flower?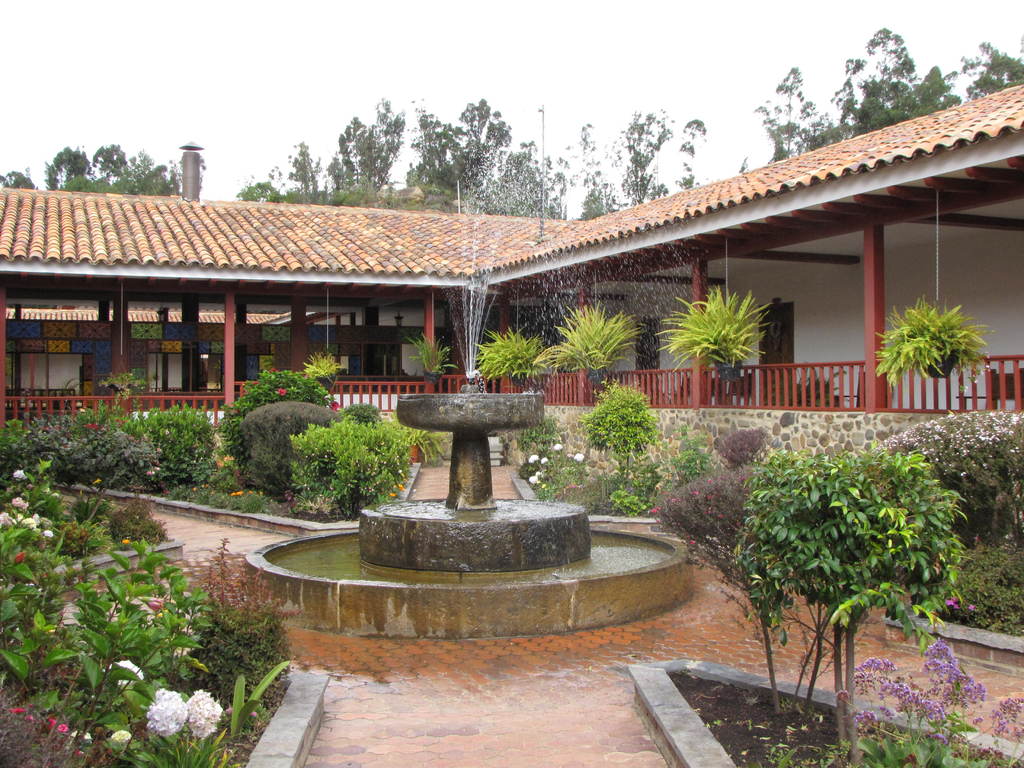
region(54, 721, 71, 735)
